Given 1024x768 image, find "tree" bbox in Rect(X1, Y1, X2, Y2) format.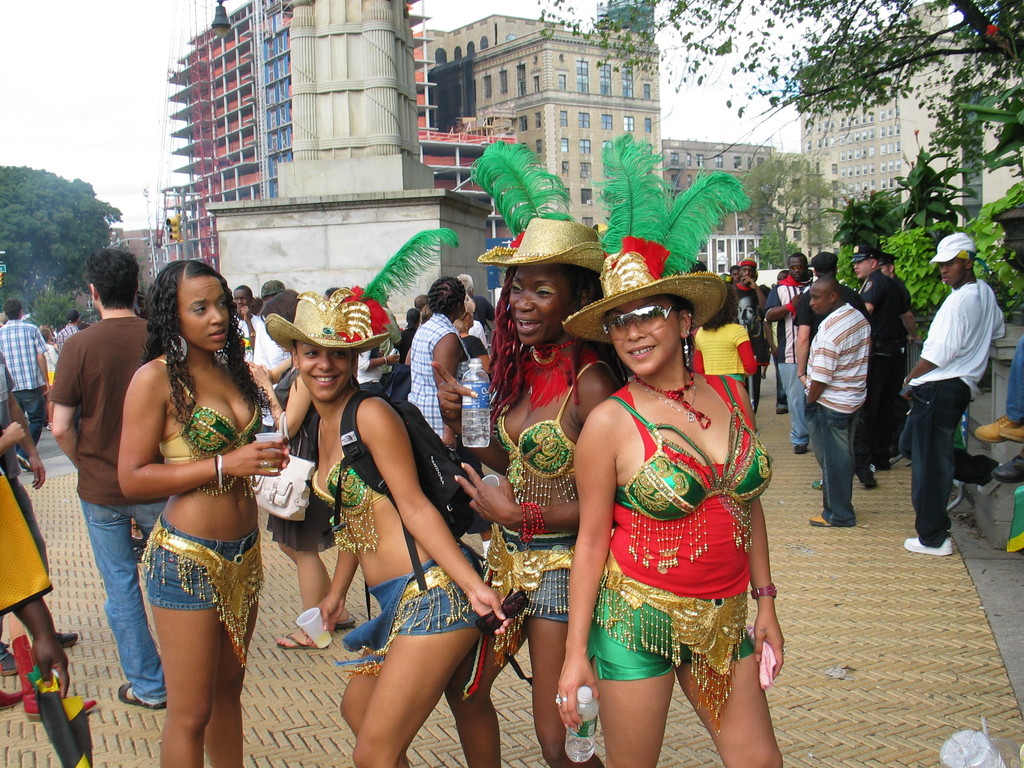
Rect(744, 138, 848, 266).
